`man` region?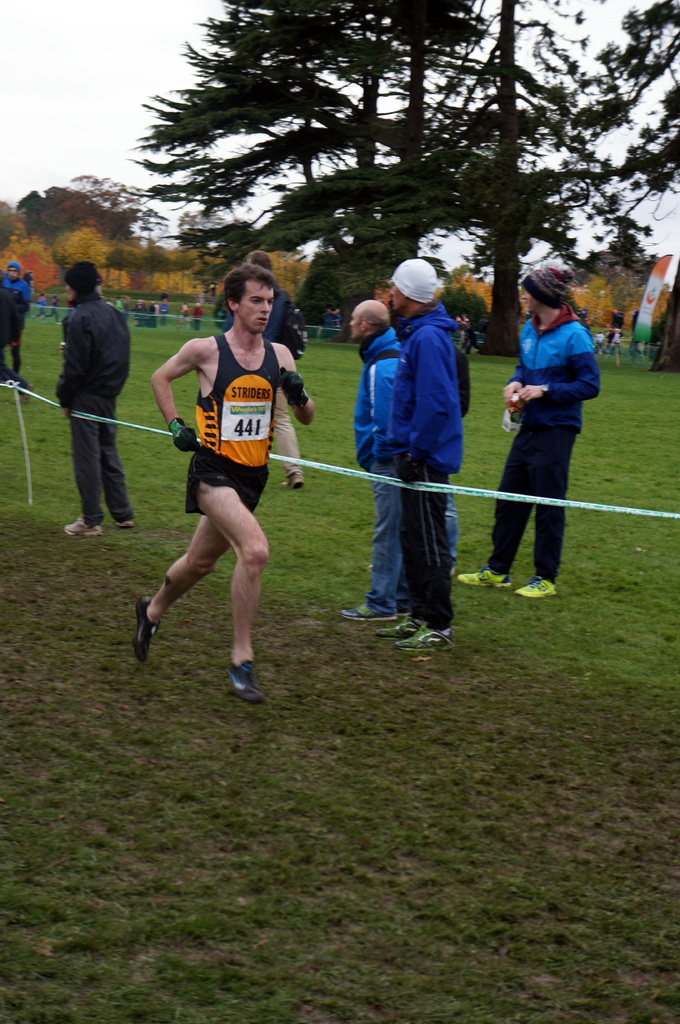
Rect(453, 262, 605, 604)
